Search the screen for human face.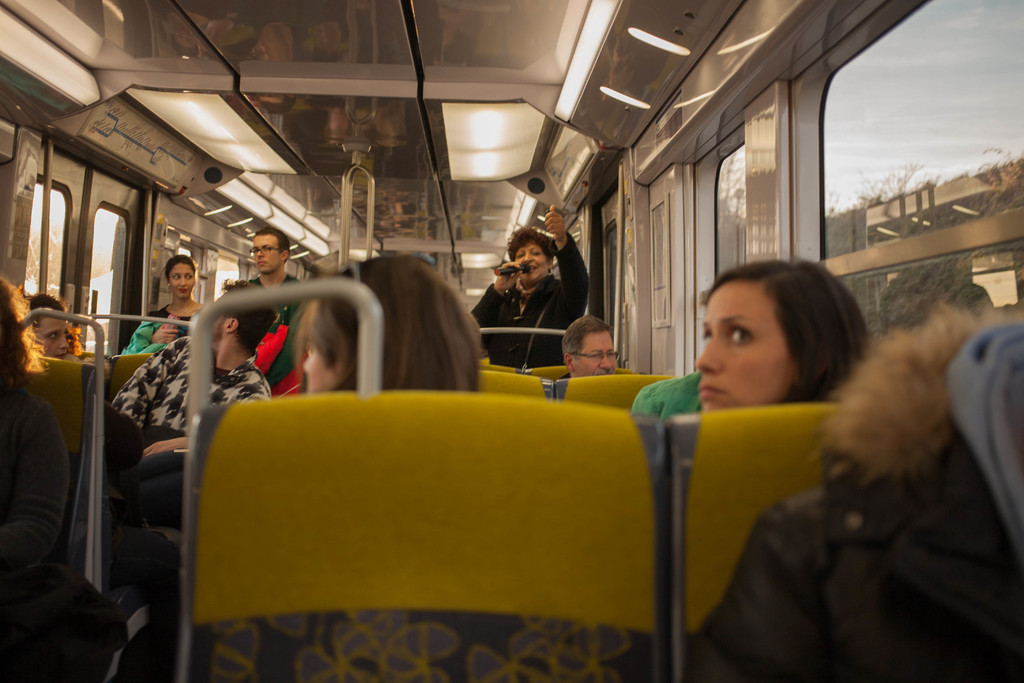
Found at x1=248 y1=235 x2=283 y2=273.
